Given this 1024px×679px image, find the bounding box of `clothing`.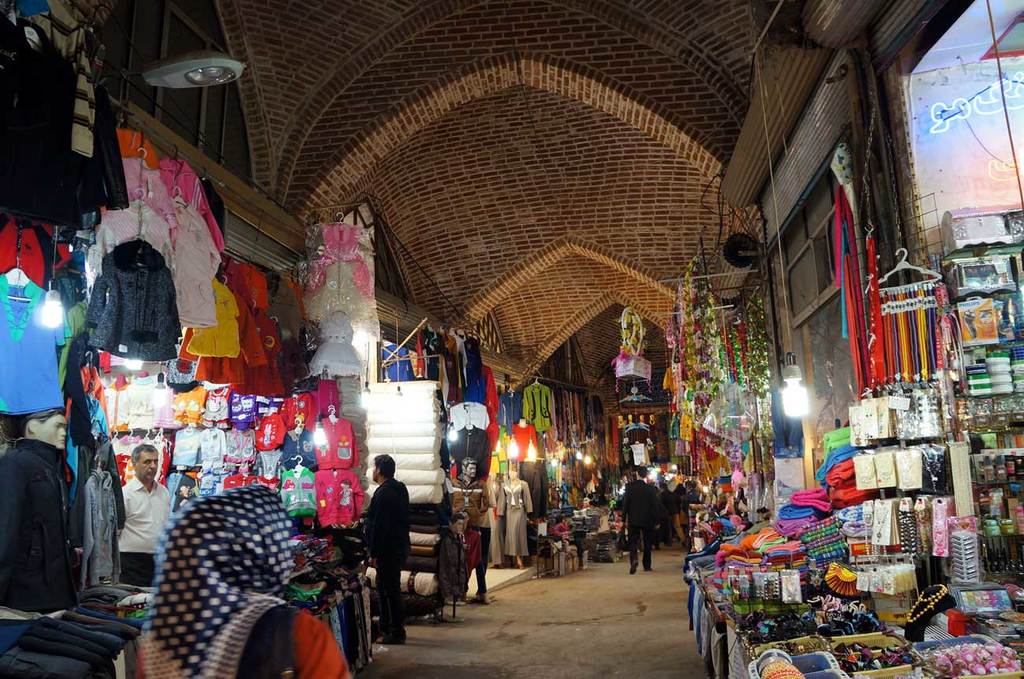
left=451, top=473, right=490, bottom=592.
